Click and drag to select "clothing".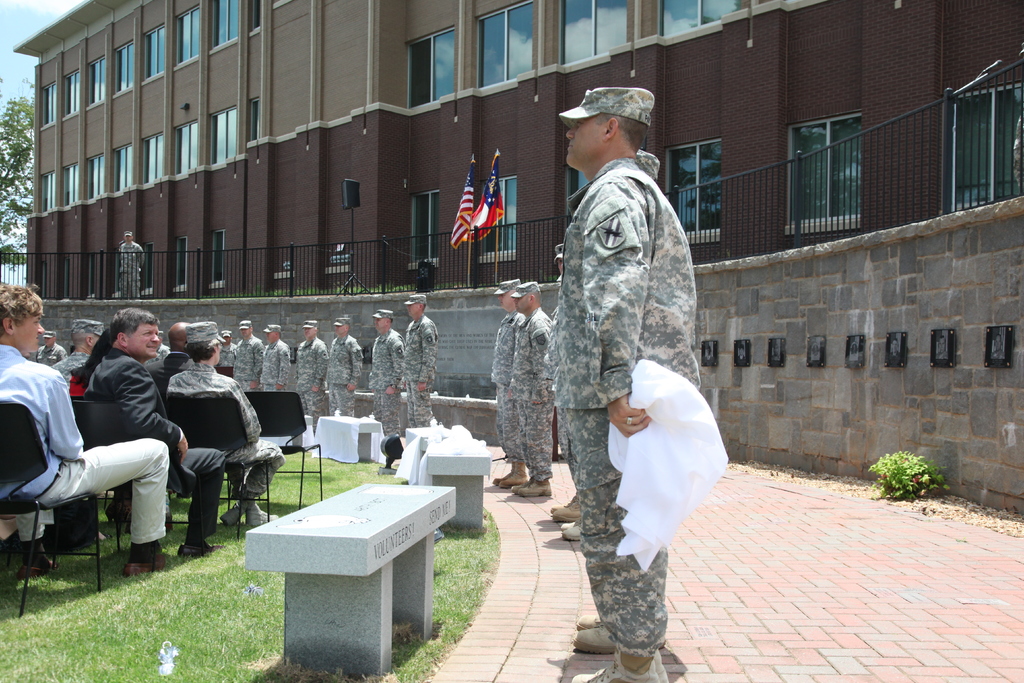
Selection: Rect(0, 373, 170, 549).
